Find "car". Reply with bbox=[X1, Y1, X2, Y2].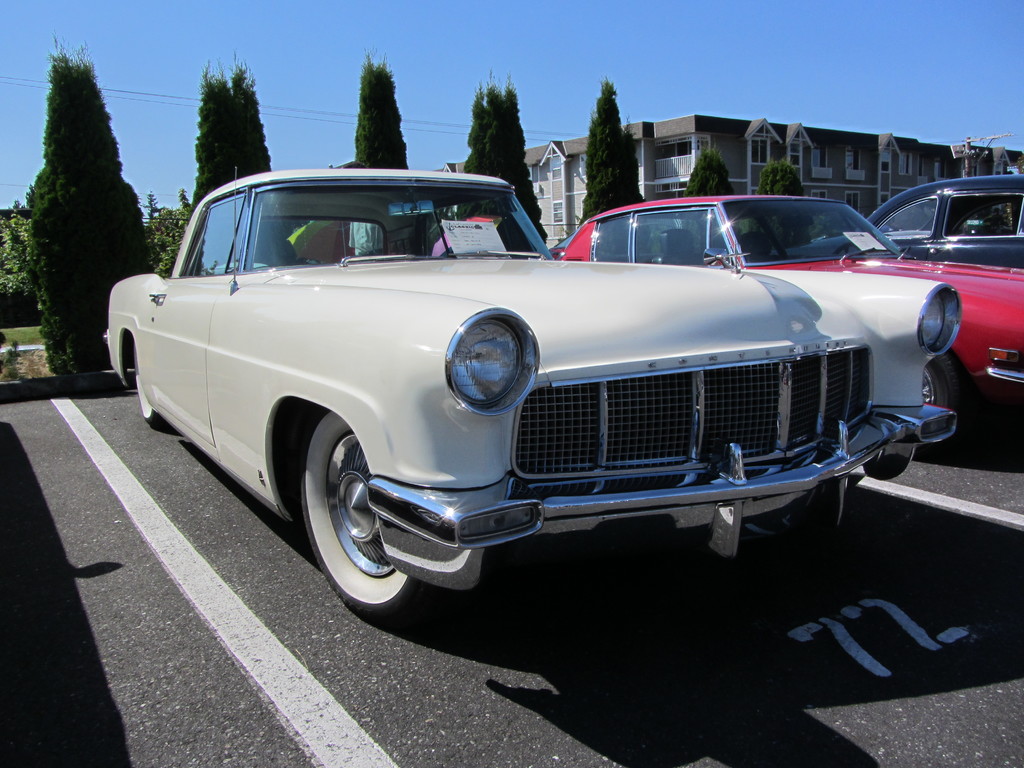
bbox=[548, 193, 1023, 452].
